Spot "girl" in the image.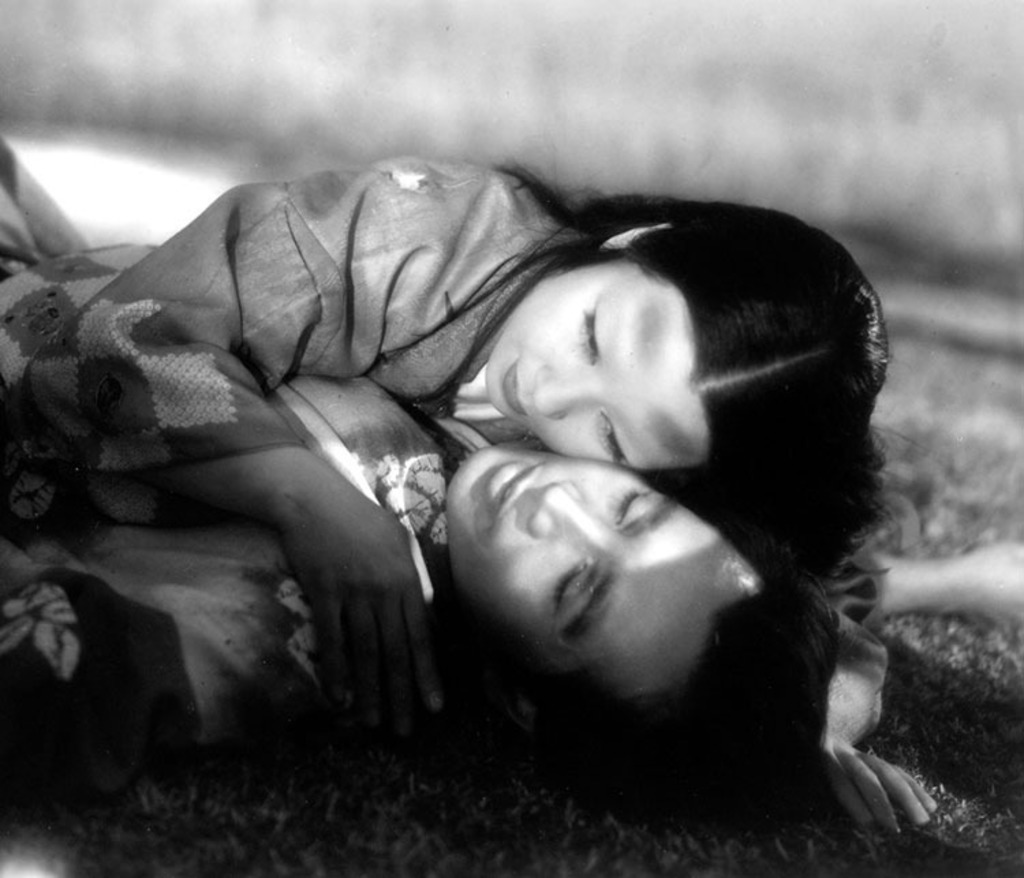
"girl" found at pyautogui.locateOnScreen(0, 130, 889, 744).
